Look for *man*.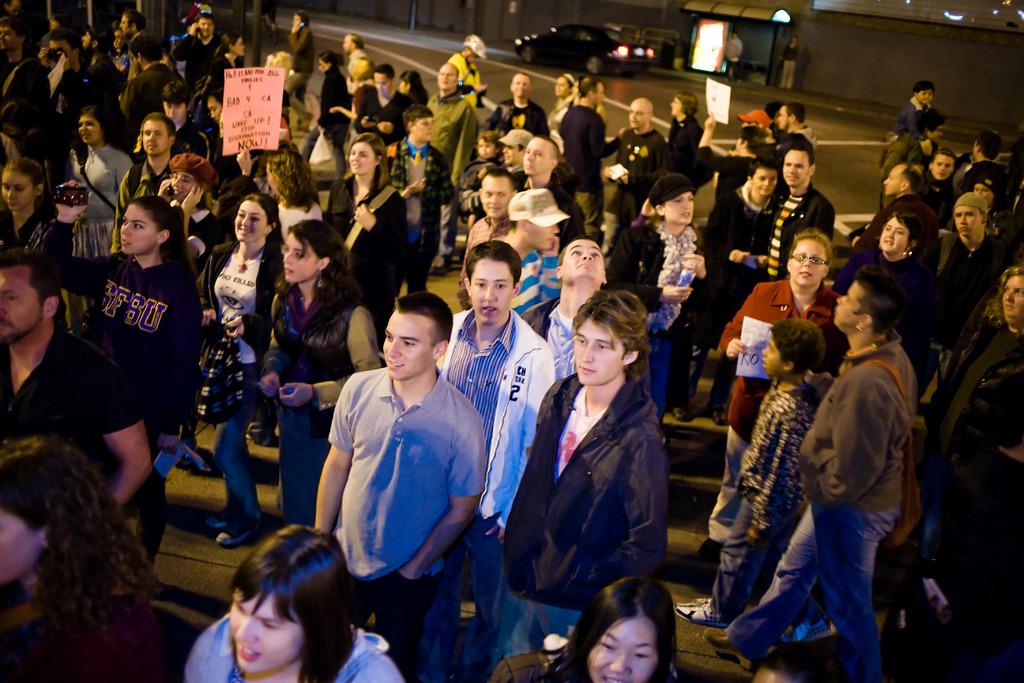
Found: x1=175 y1=13 x2=223 y2=86.
